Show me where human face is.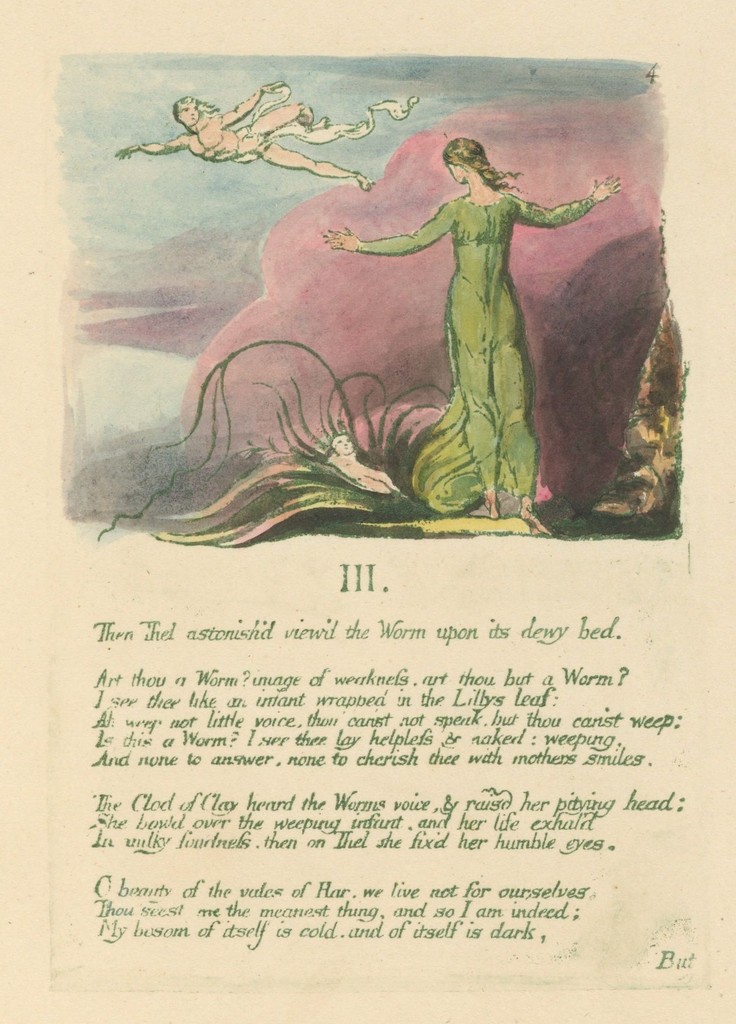
human face is at 179:100:196:121.
